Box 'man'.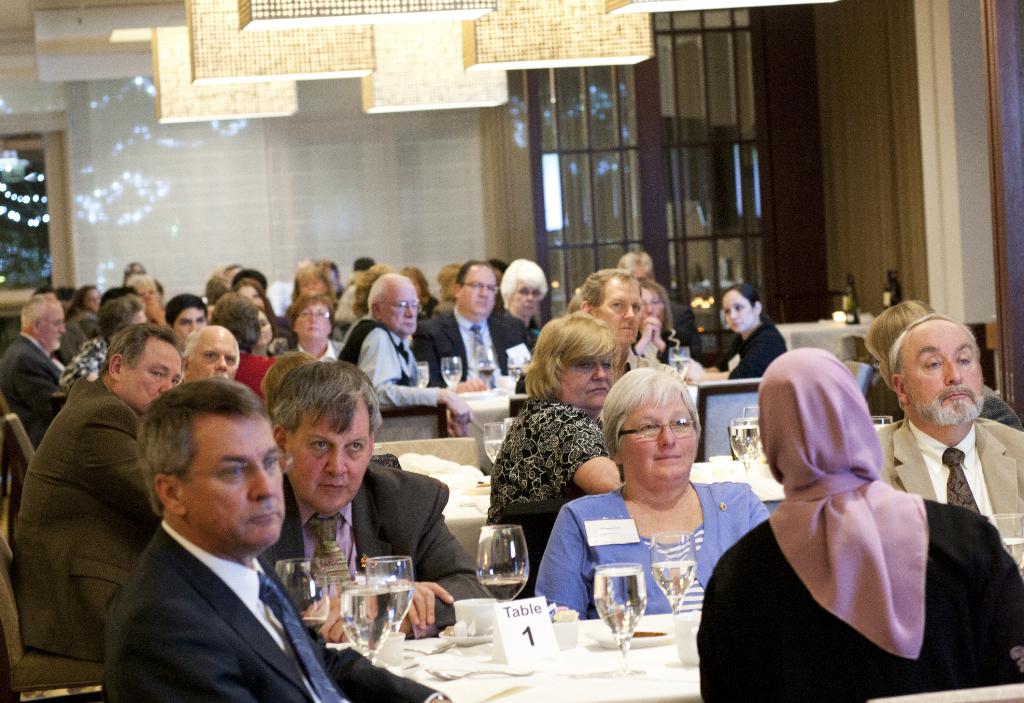
(left=871, top=312, right=1023, bottom=562).
